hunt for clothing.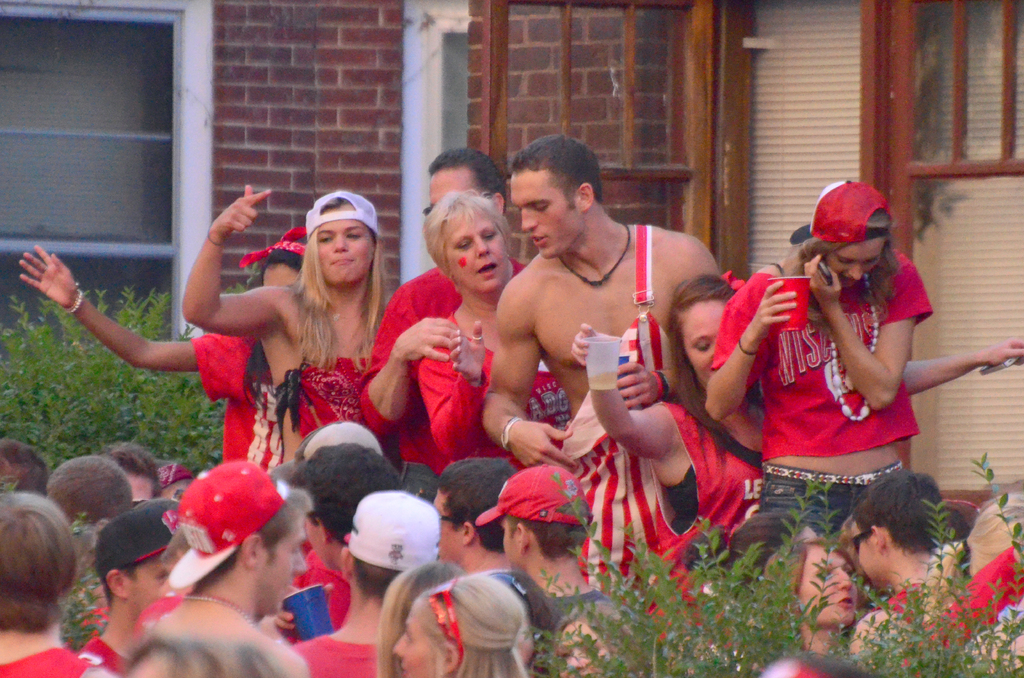
Hunted down at 1 636 92 677.
